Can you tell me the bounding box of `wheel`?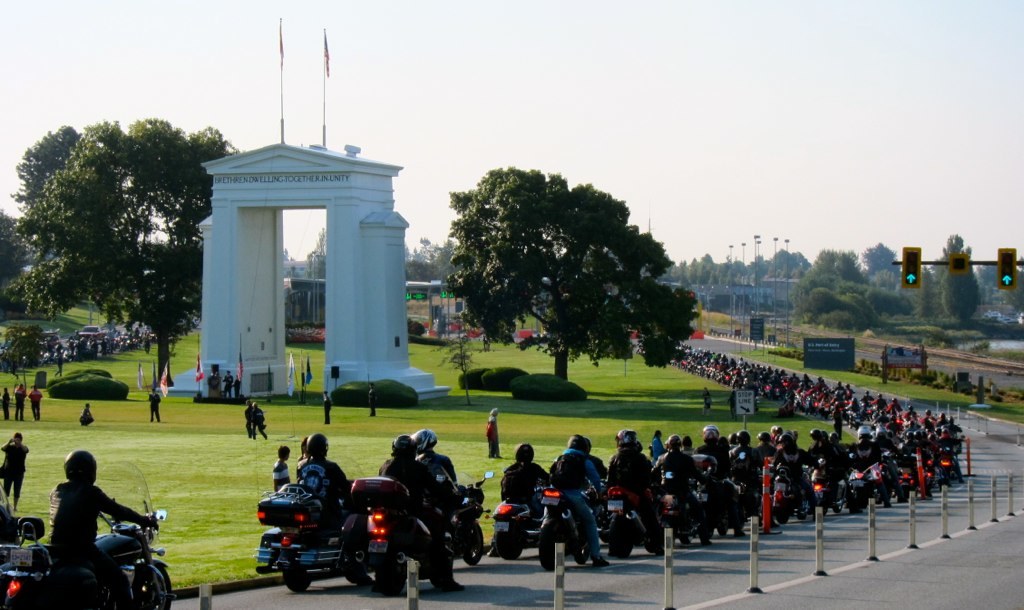
box(609, 518, 632, 559).
